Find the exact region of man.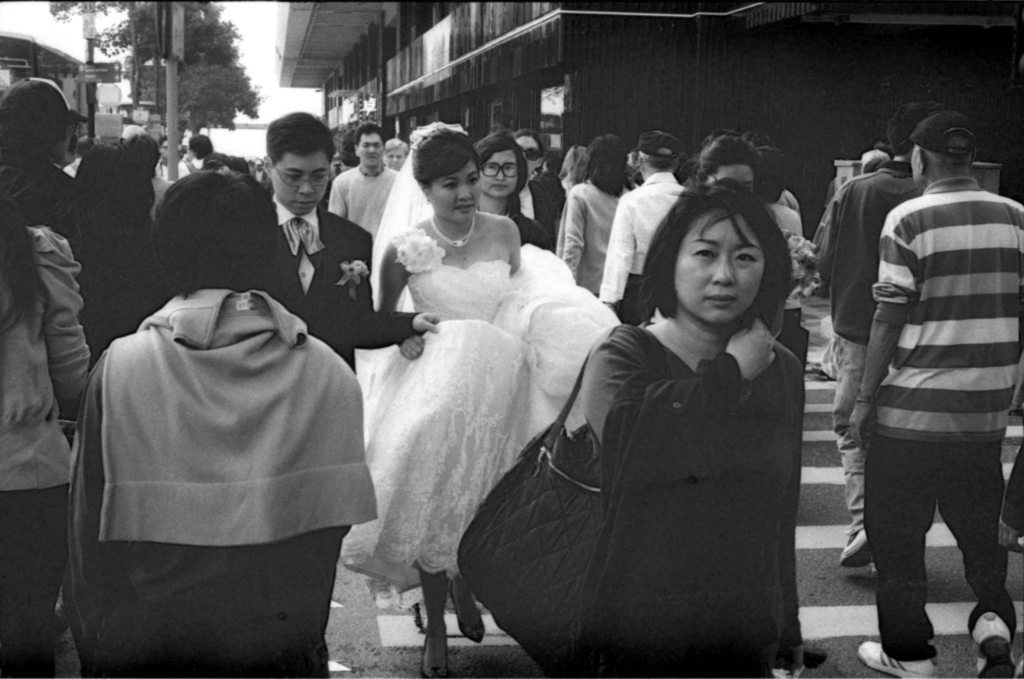
Exact region: crop(797, 98, 925, 571).
